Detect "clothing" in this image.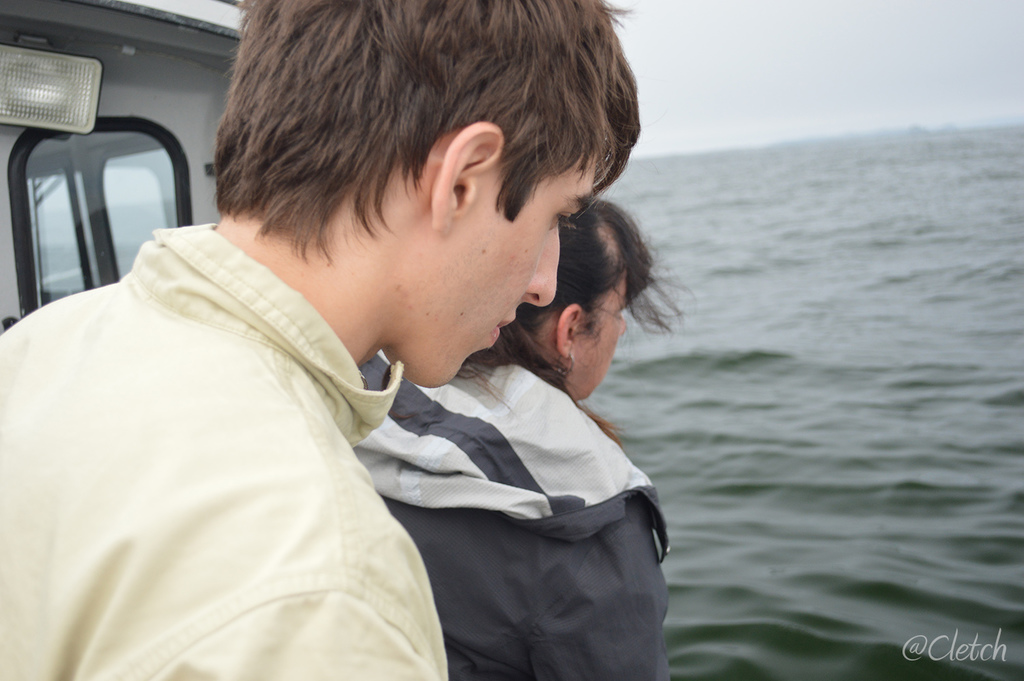
Detection: rect(359, 271, 696, 677).
